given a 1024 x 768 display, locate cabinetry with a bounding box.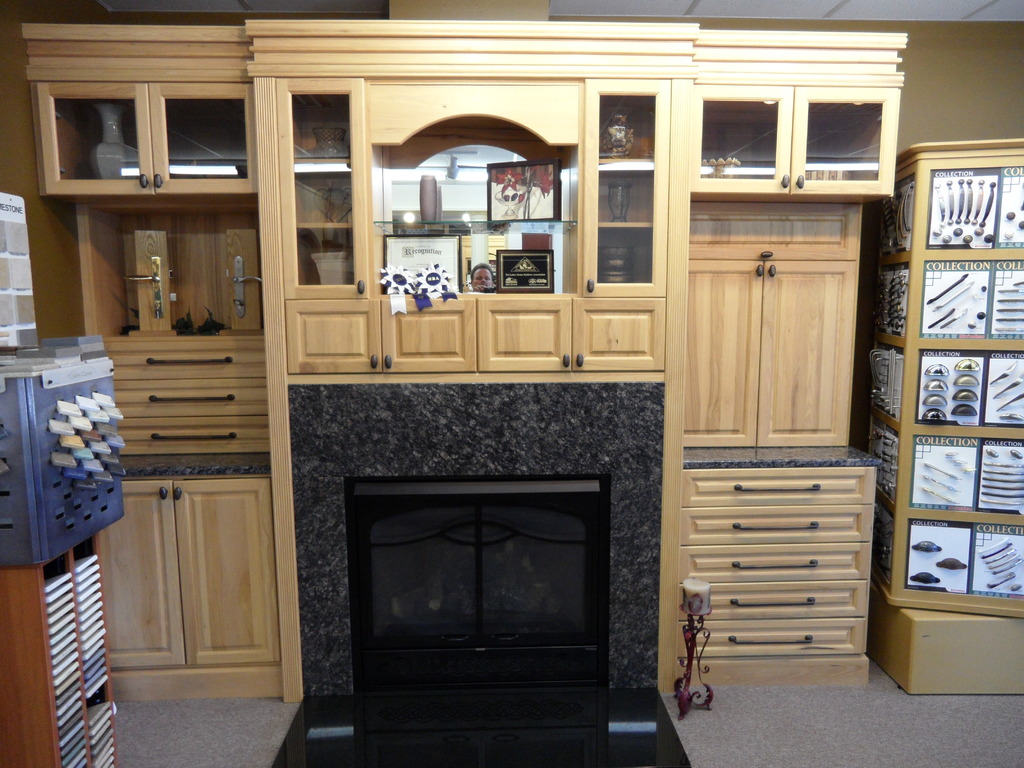
Located: select_region(693, 23, 905, 189).
